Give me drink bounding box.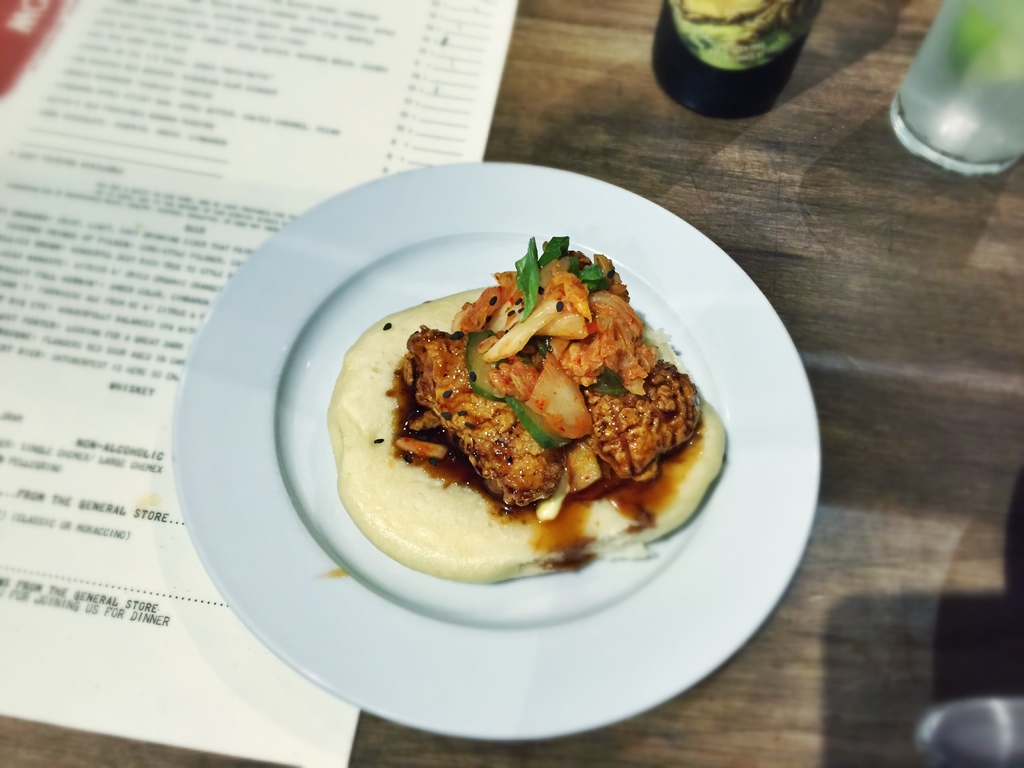
x1=888 y1=0 x2=1023 y2=175.
